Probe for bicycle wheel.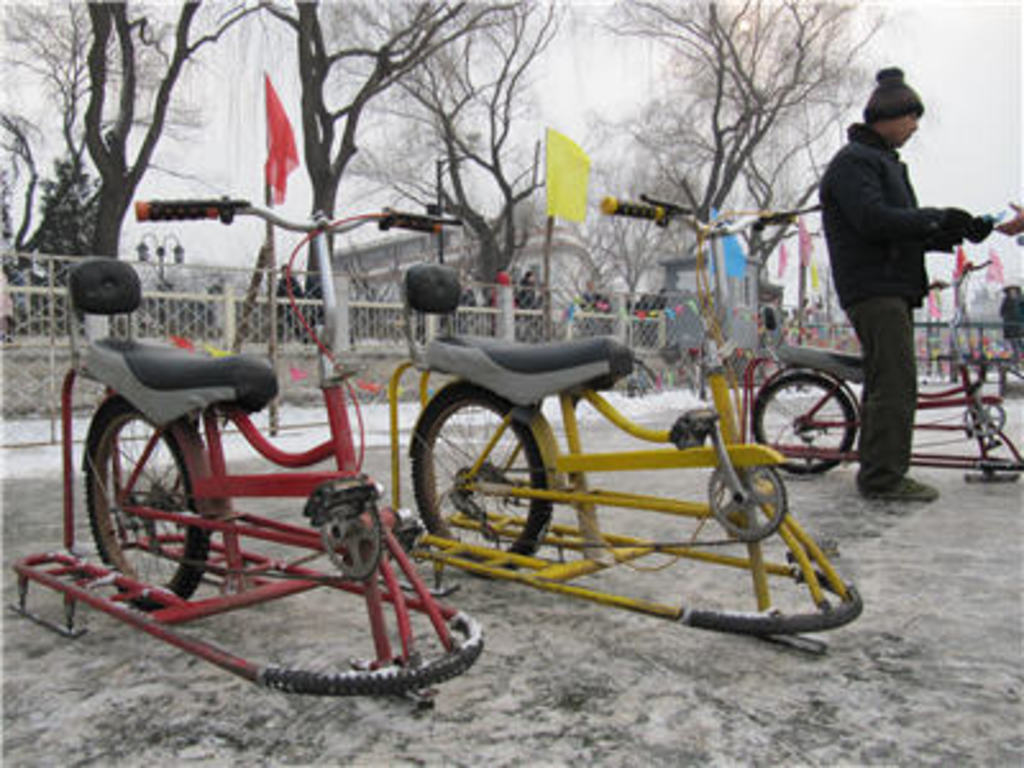
Probe result: select_region(410, 384, 556, 581).
